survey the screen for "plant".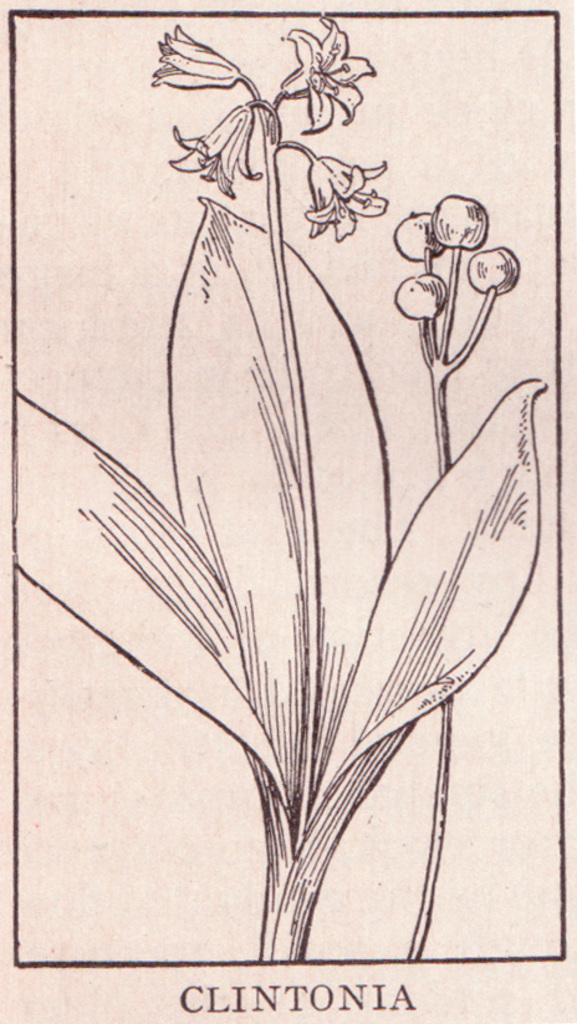
Survey found: box(15, 17, 546, 959).
